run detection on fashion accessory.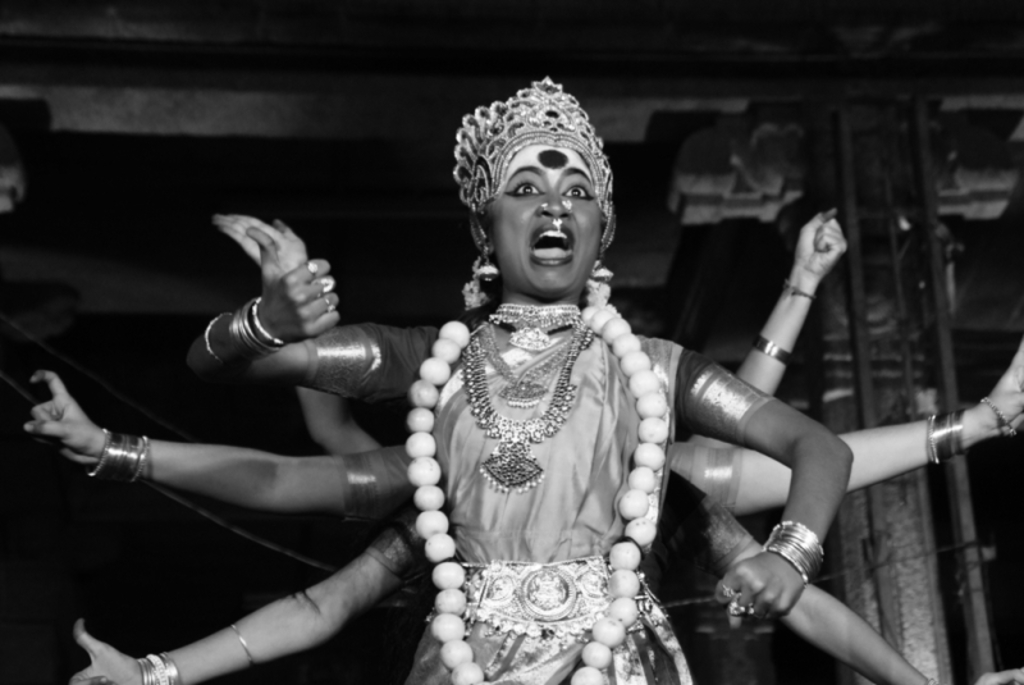
Result: (x1=138, y1=653, x2=177, y2=684).
